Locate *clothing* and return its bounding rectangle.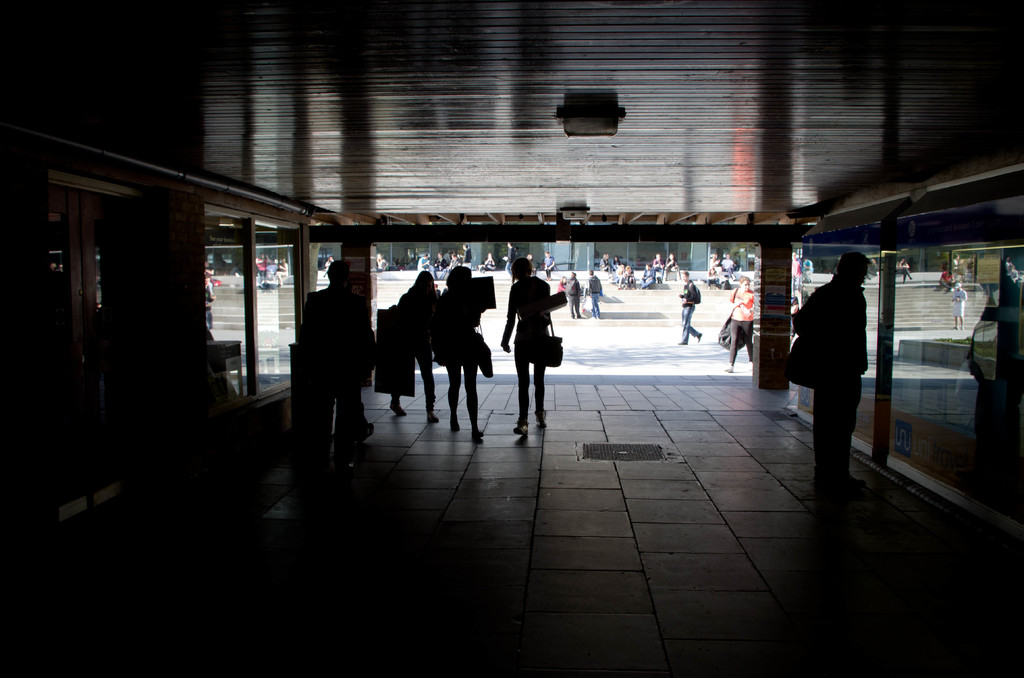
box(679, 277, 700, 341).
